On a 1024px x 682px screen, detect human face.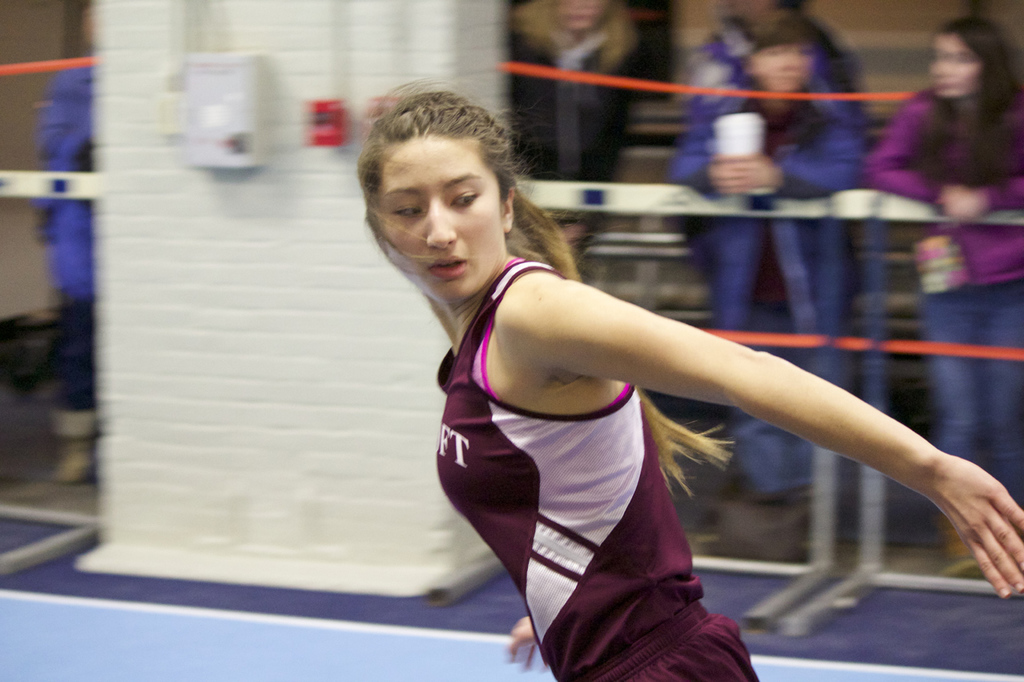
930, 32, 982, 95.
